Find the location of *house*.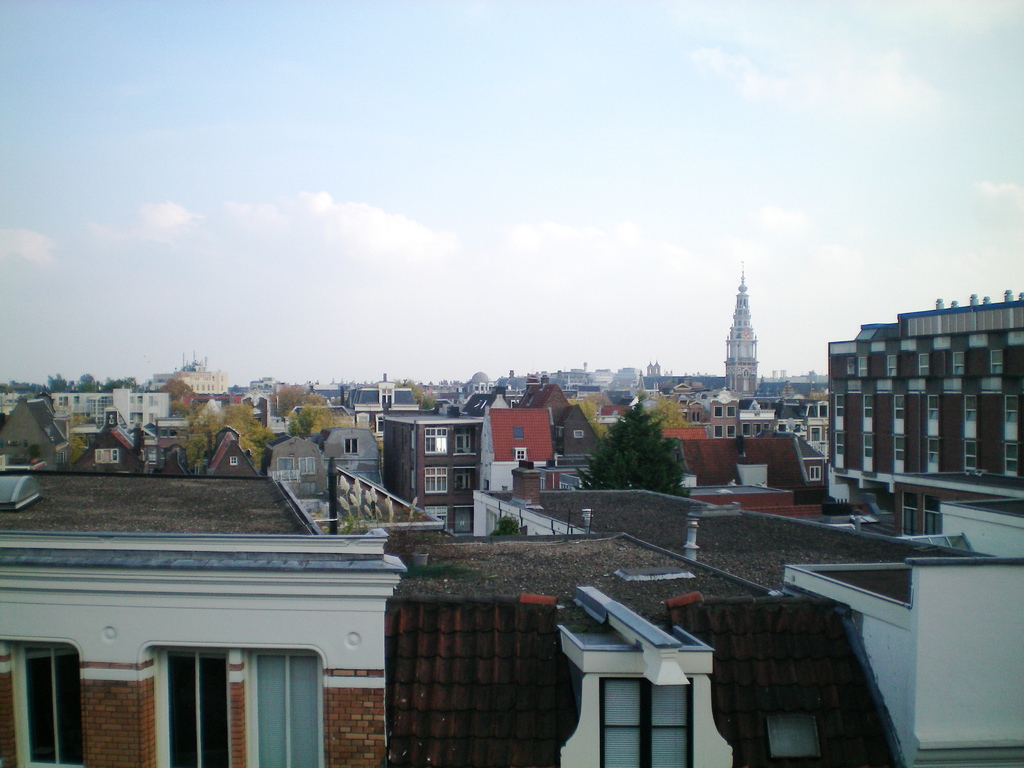
Location: detection(390, 405, 495, 531).
